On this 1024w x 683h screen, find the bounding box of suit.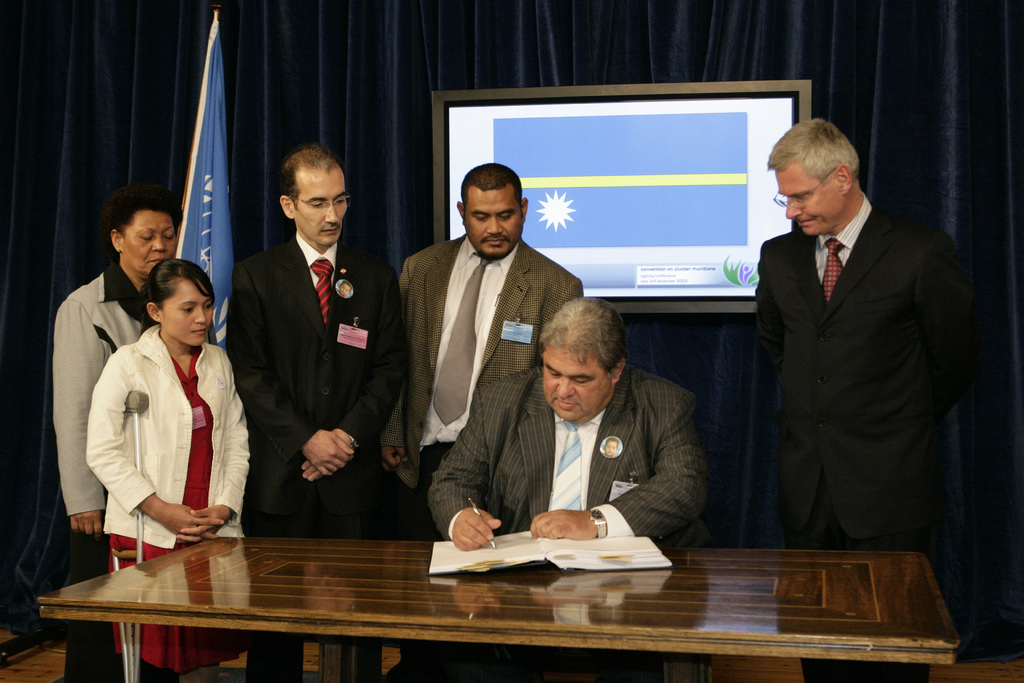
Bounding box: Rect(394, 227, 582, 539).
